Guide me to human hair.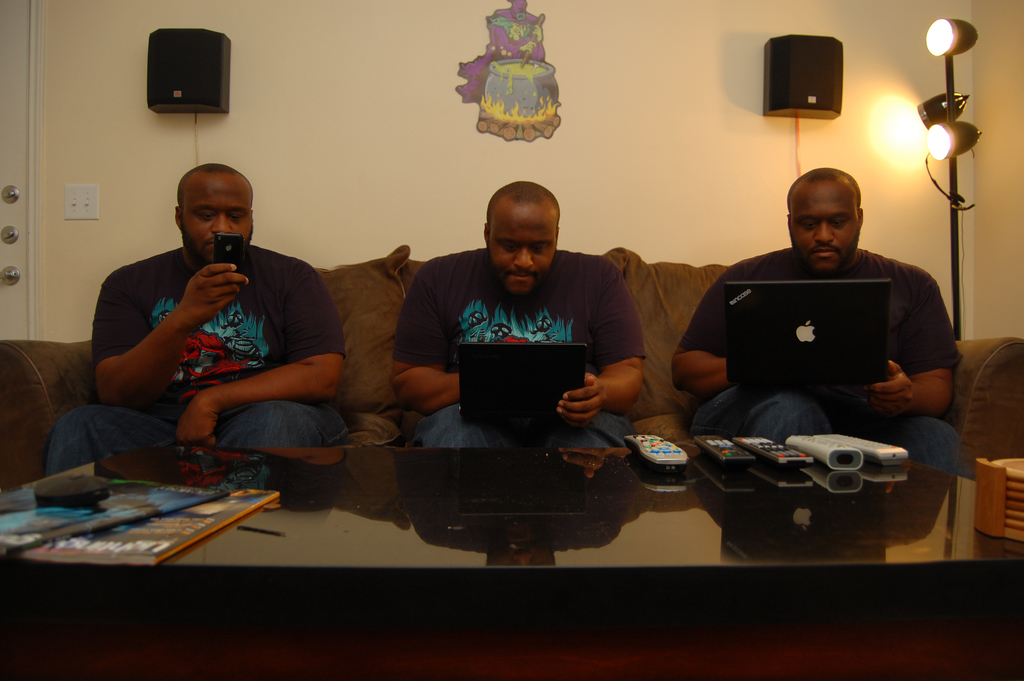
Guidance: 488, 177, 568, 233.
